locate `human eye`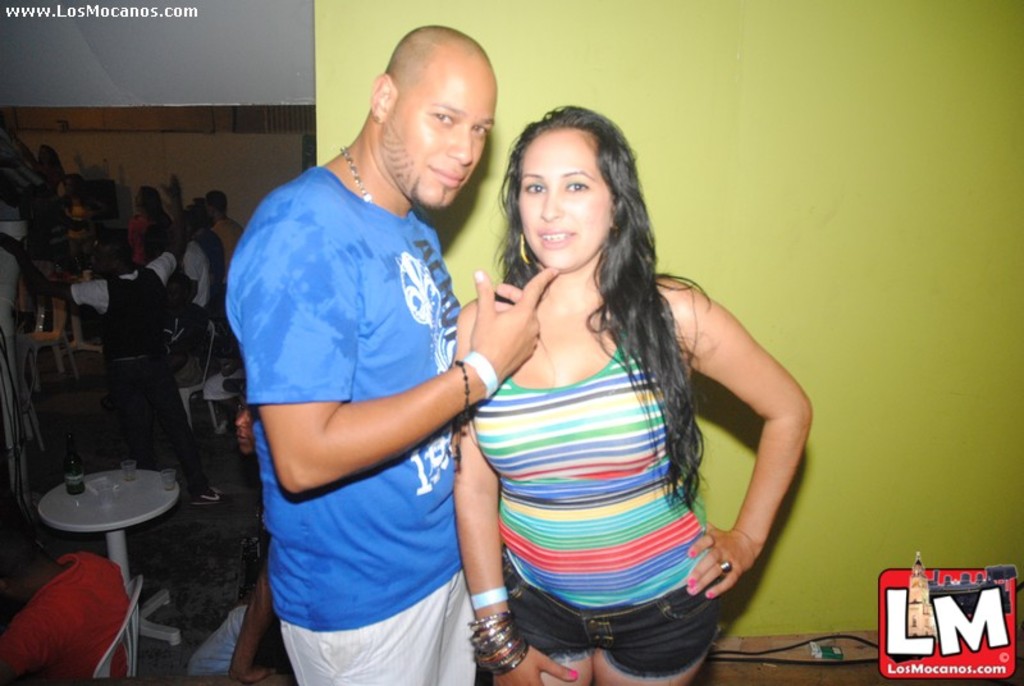
[525, 182, 548, 196]
